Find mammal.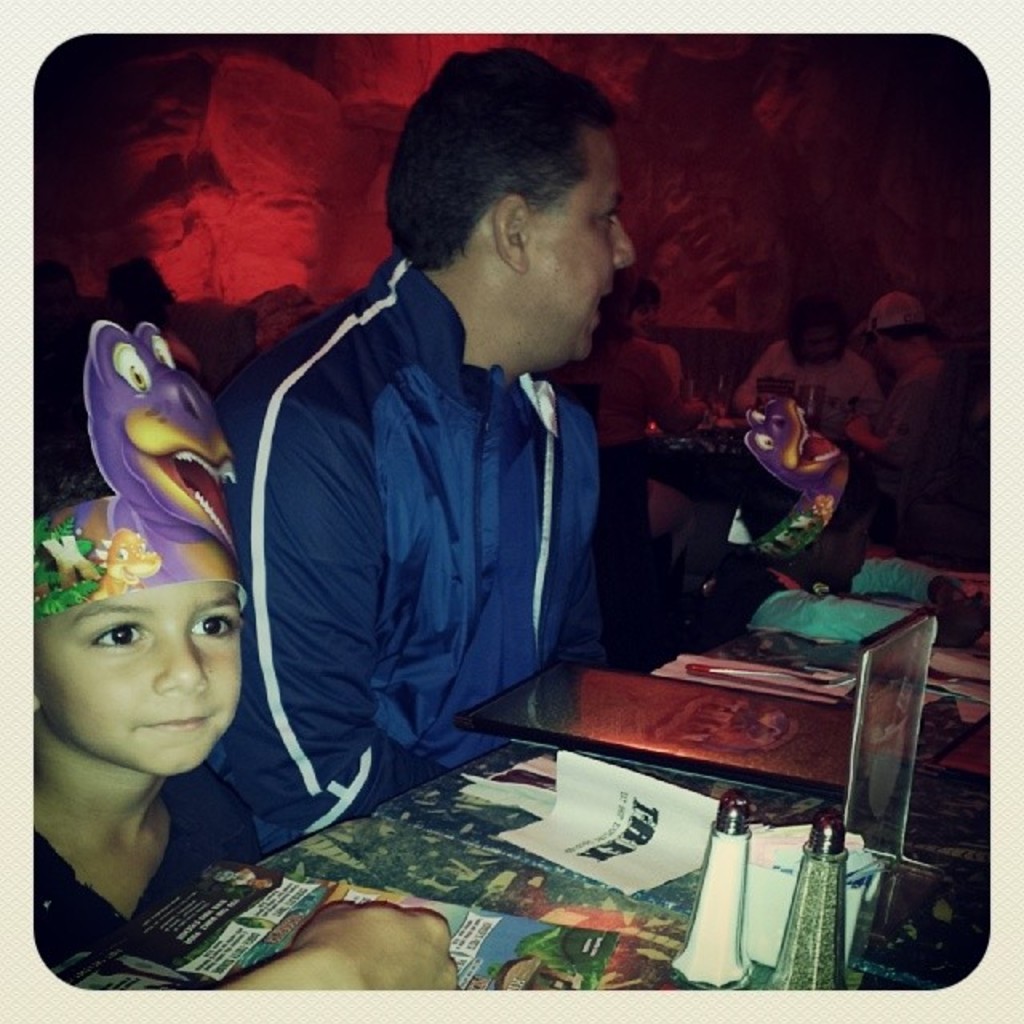
<box>24,323,307,918</box>.
